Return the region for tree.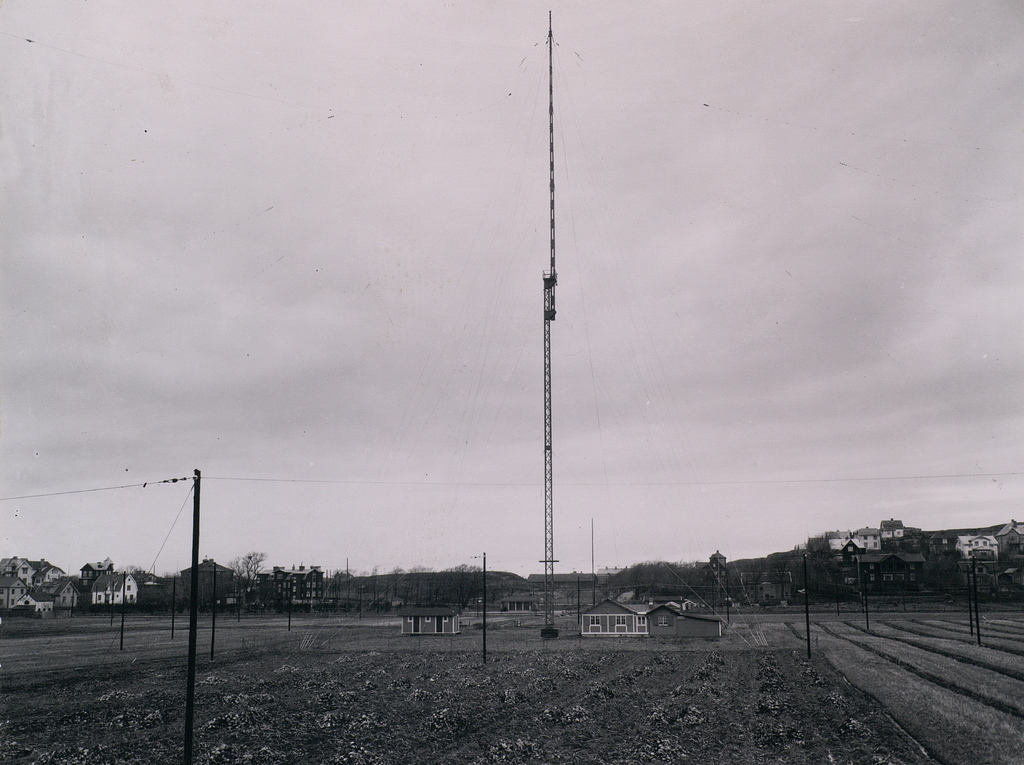
[230,550,266,583].
